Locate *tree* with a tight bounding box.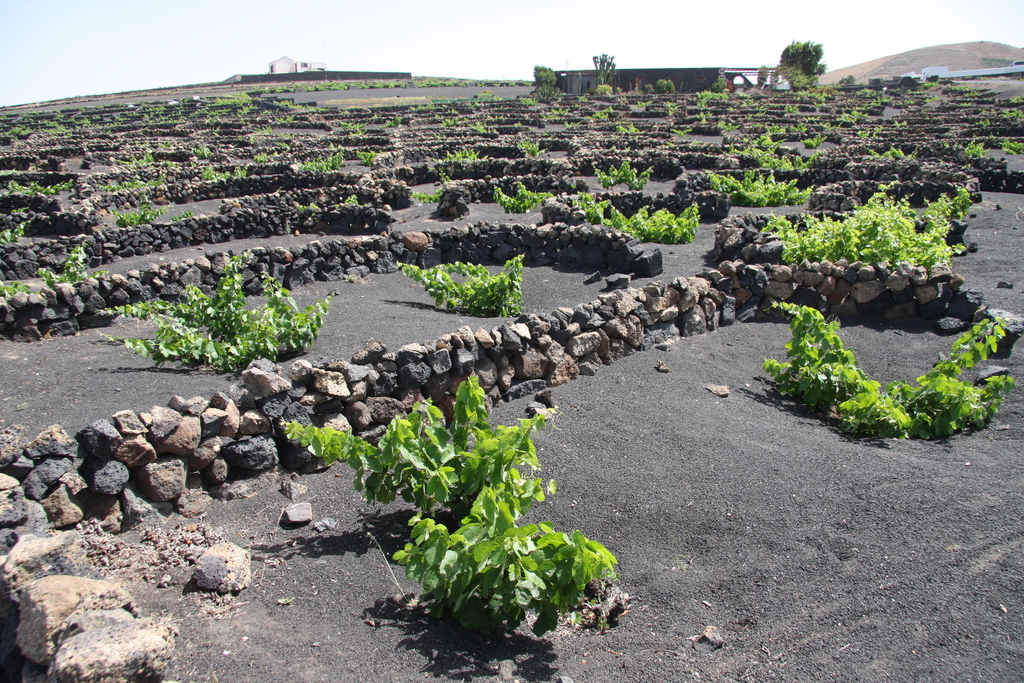
bbox=[591, 51, 615, 88].
